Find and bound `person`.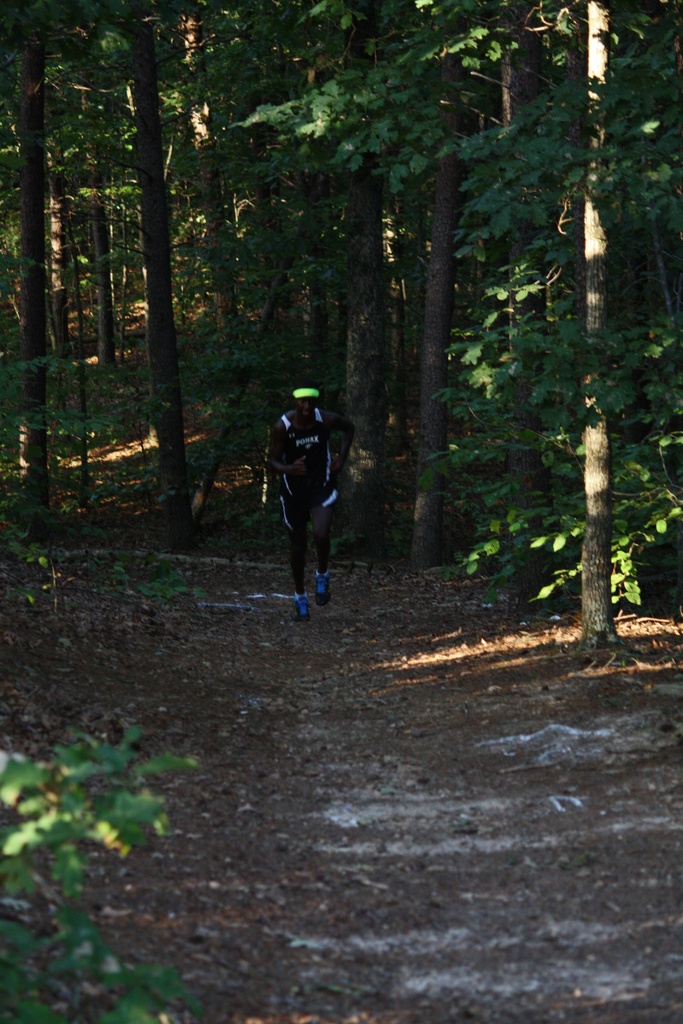
Bound: 266/373/358/605.
